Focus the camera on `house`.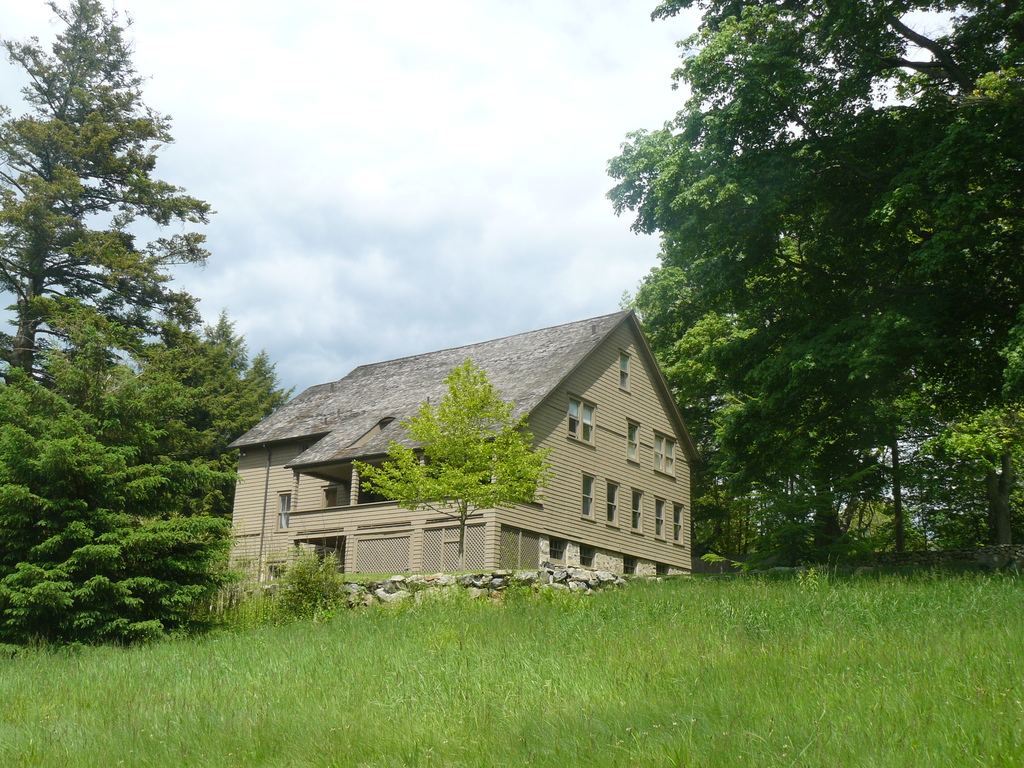
Focus region: bbox=(220, 283, 708, 607).
